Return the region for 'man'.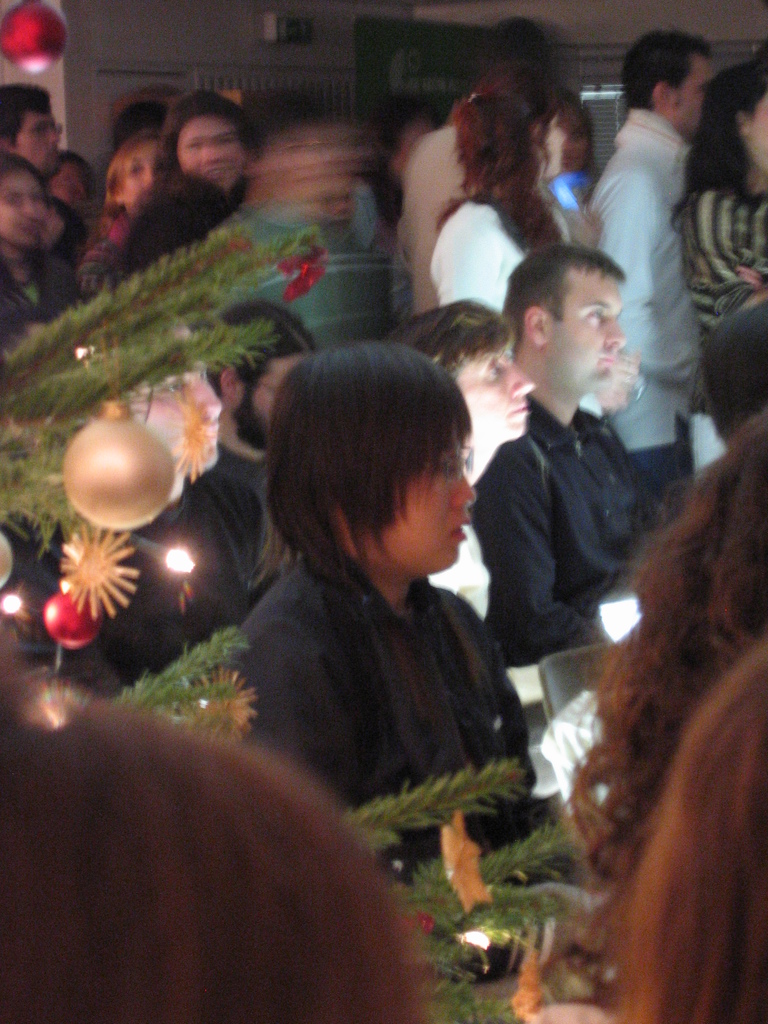
<bbox>469, 244, 668, 669</bbox>.
